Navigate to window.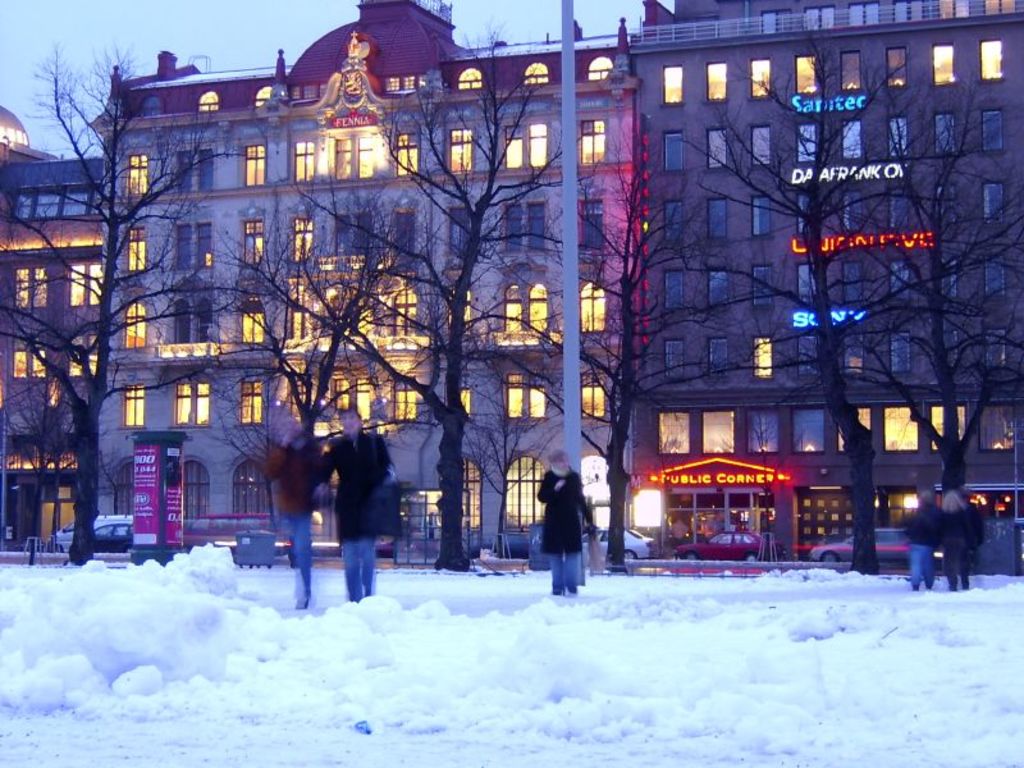
Navigation target: pyautogui.locateOnScreen(945, 0, 973, 20).
